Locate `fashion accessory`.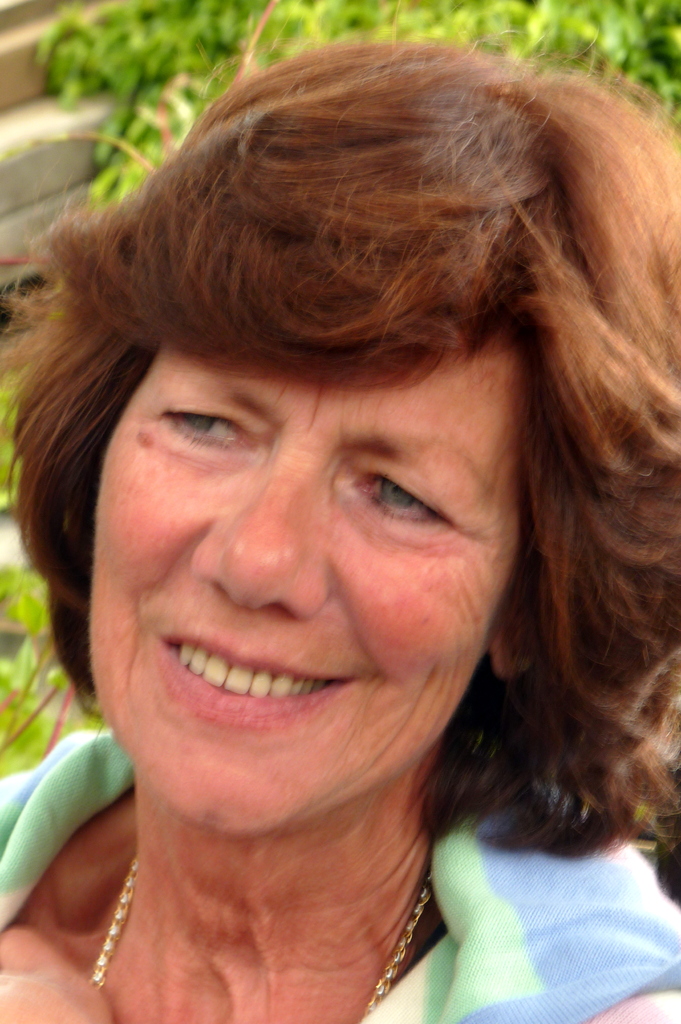
Bounding box: (93,844,436,1016).
